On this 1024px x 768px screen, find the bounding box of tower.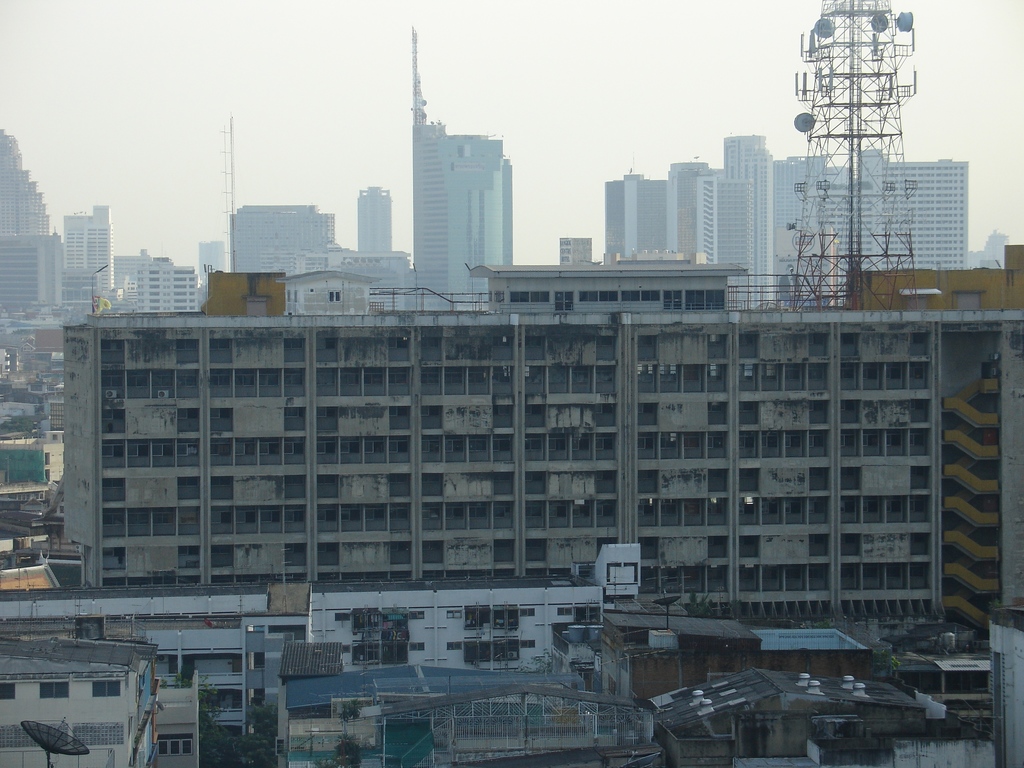
Bounding box: (x1=0, y1=132, x2=54, y2=342).
